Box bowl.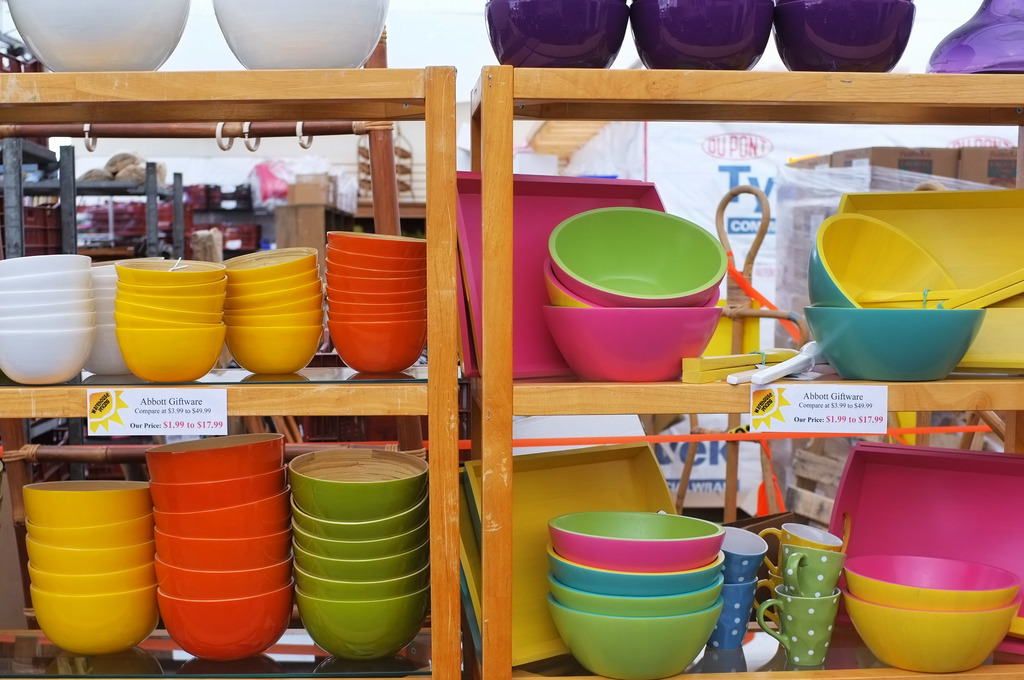
left=776, top=0, right=909, bottom=72.
